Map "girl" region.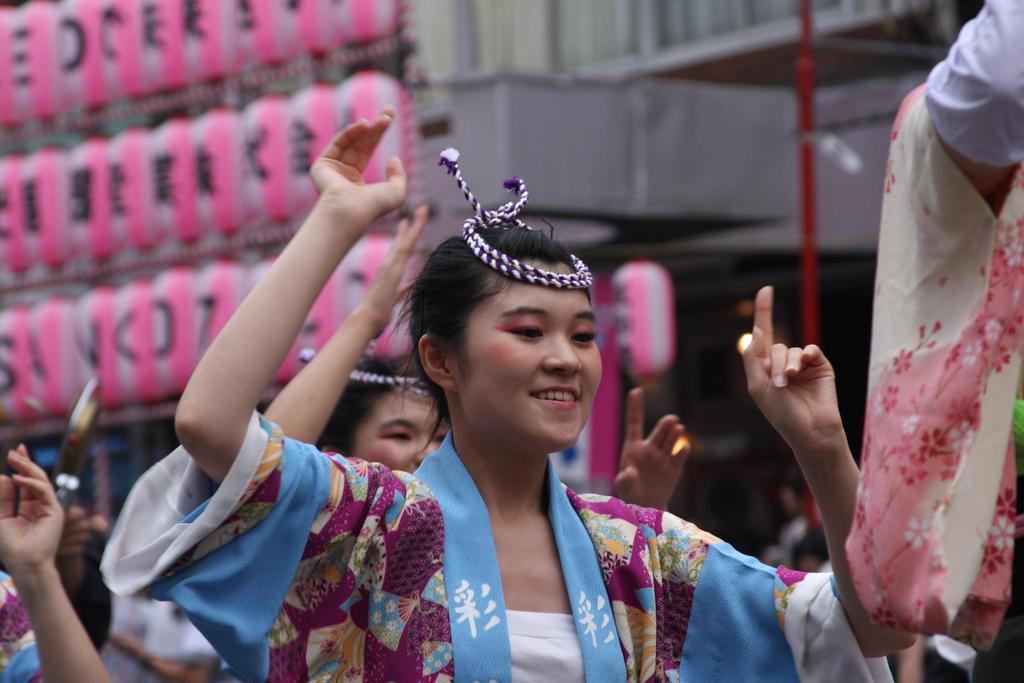
Mapped to crop(100, 110, 919, 682).
